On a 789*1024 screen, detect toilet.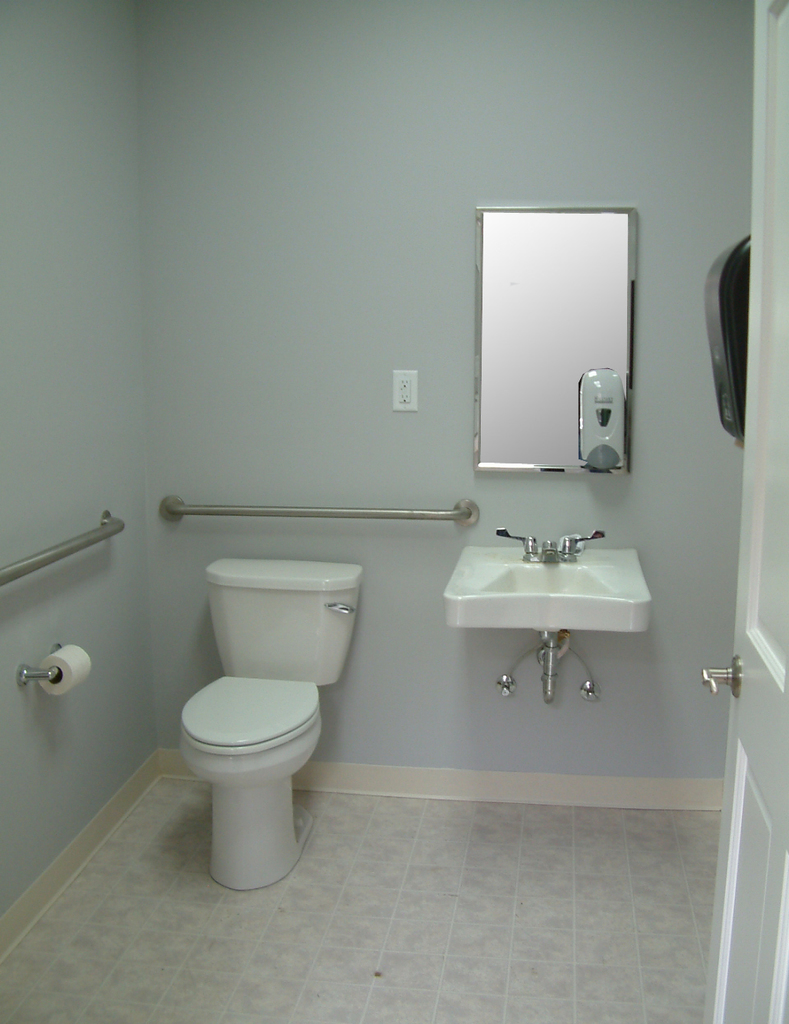
[left=176, top=665, right=335, bottom=891].
